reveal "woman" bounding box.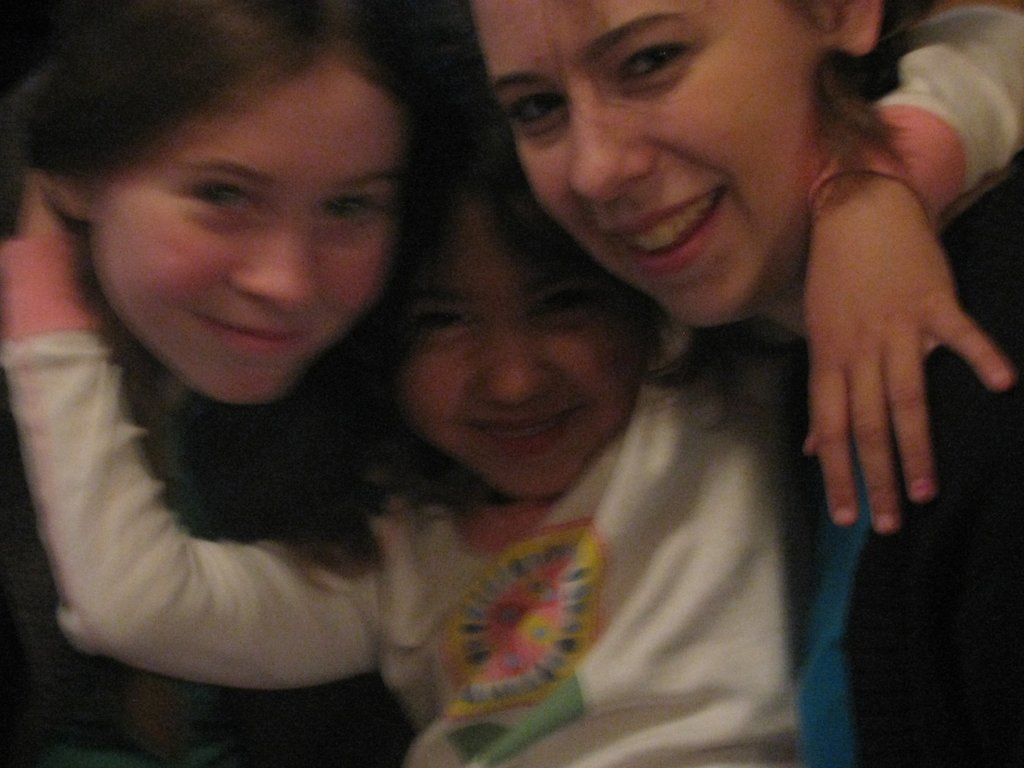
Revealed: x1=15 y1=66 x2=487 y2=749.
